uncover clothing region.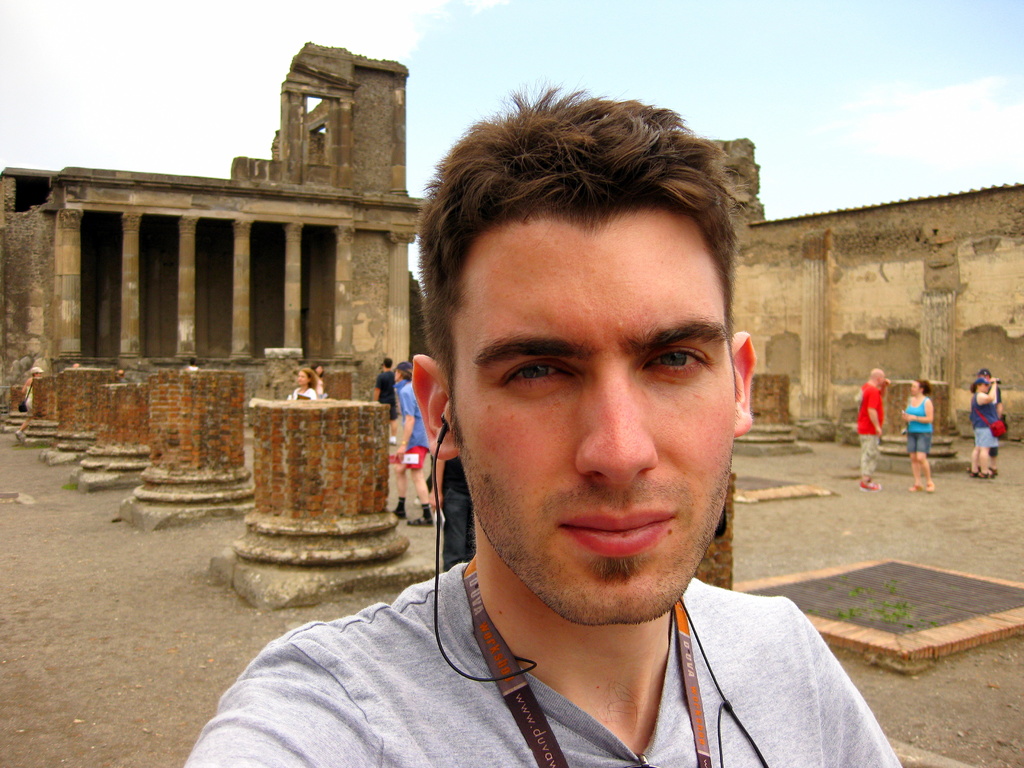
Uncovered: left=157, top=541, right=904, bottom=761.
